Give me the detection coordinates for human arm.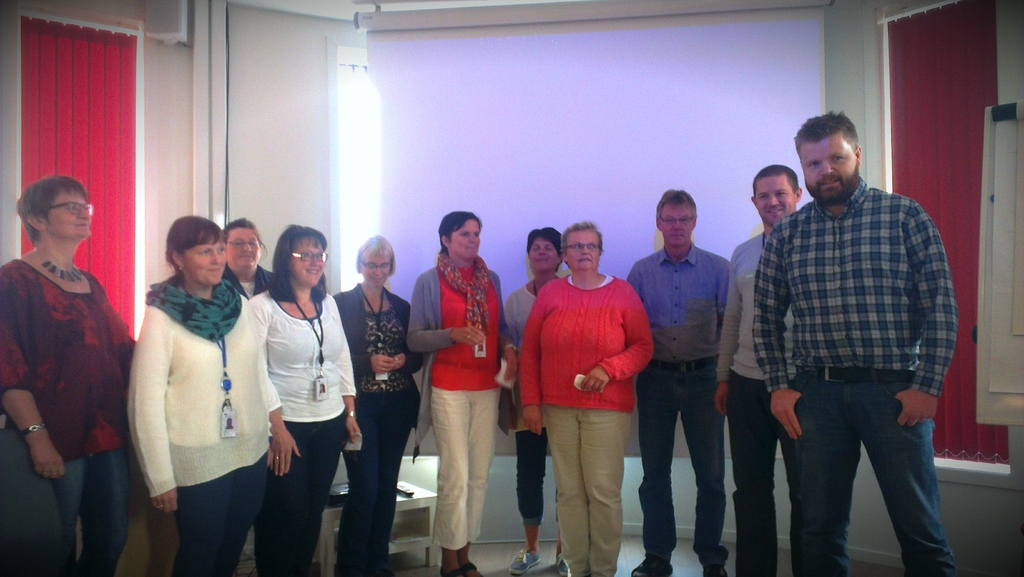
{"left": 580, "top": 280, "right": 653, "bottom": 399}.
